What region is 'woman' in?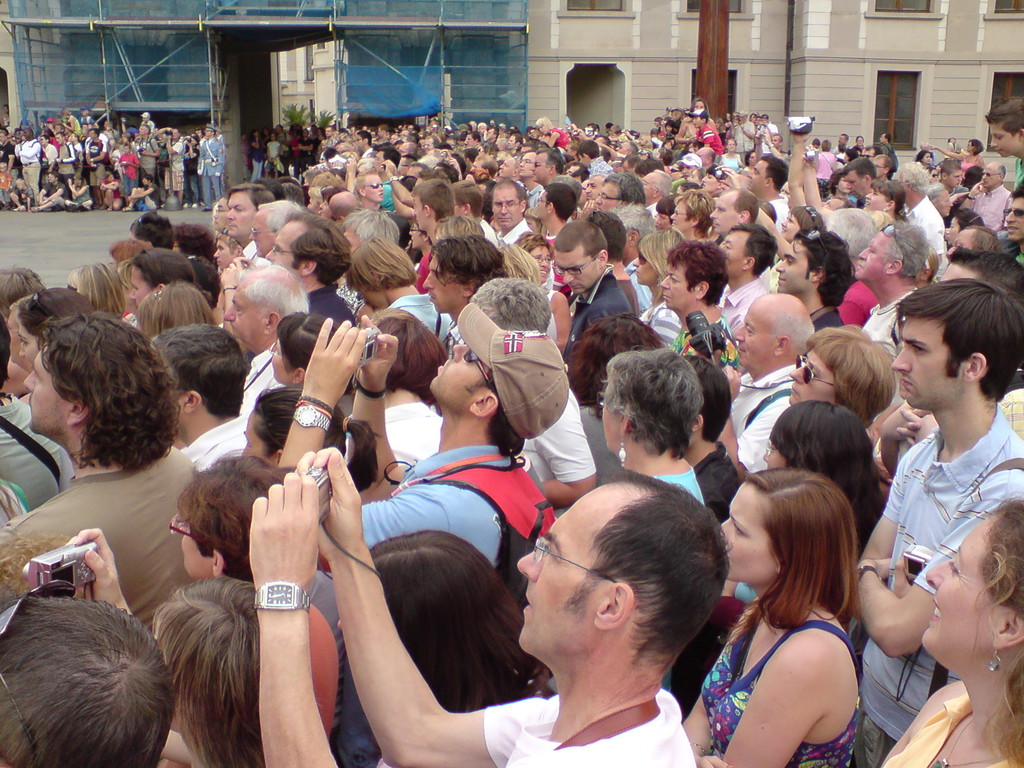
x1=263, y1=128, x2=278, y2=179.
